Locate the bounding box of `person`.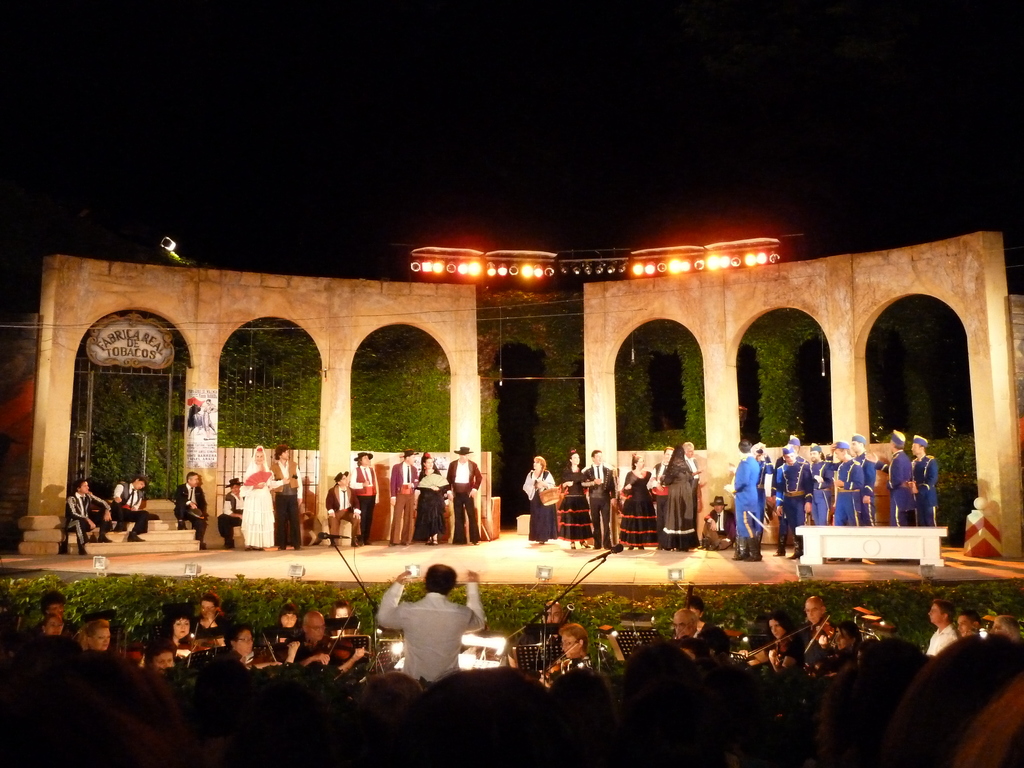
Bounding box: {"x1": 173, "y1": 468, "x2": 206, "y2": 549}.
